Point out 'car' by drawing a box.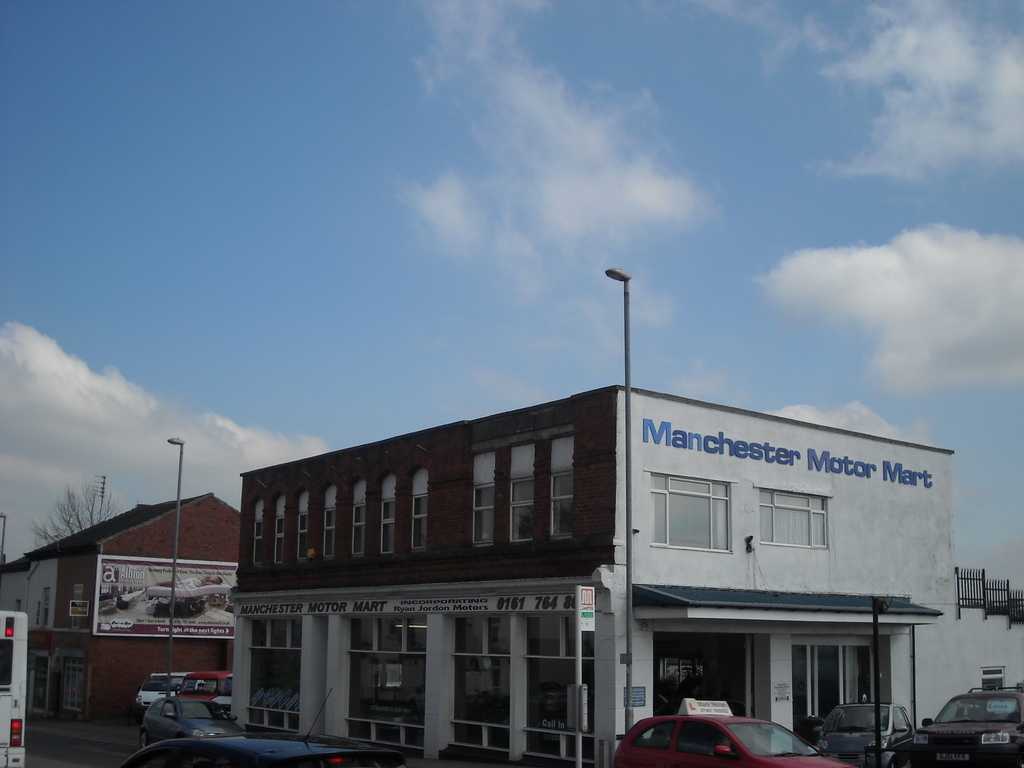
134/673/205/715.
